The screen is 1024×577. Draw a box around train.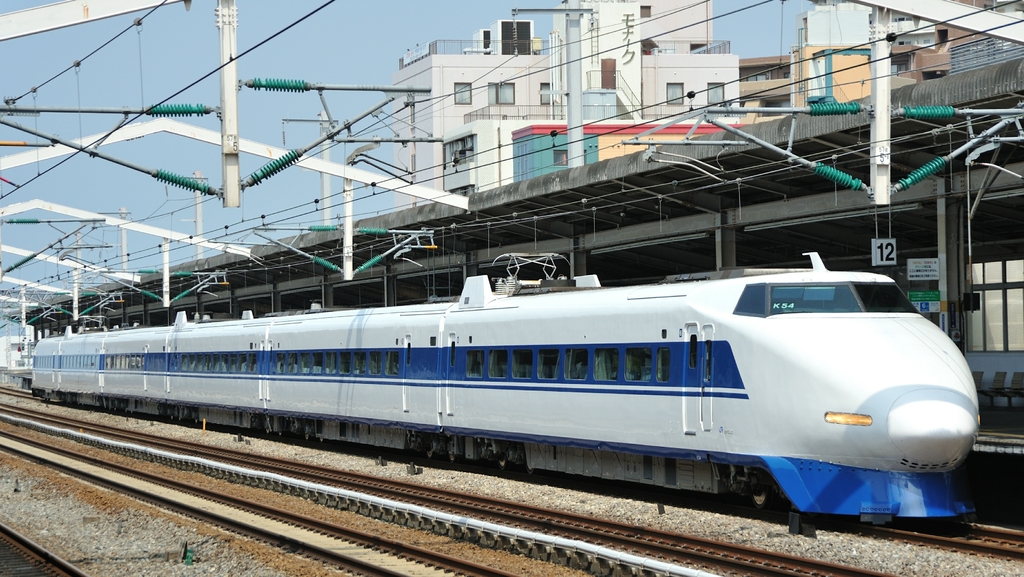
BBox(31, 248, 979, 526).
